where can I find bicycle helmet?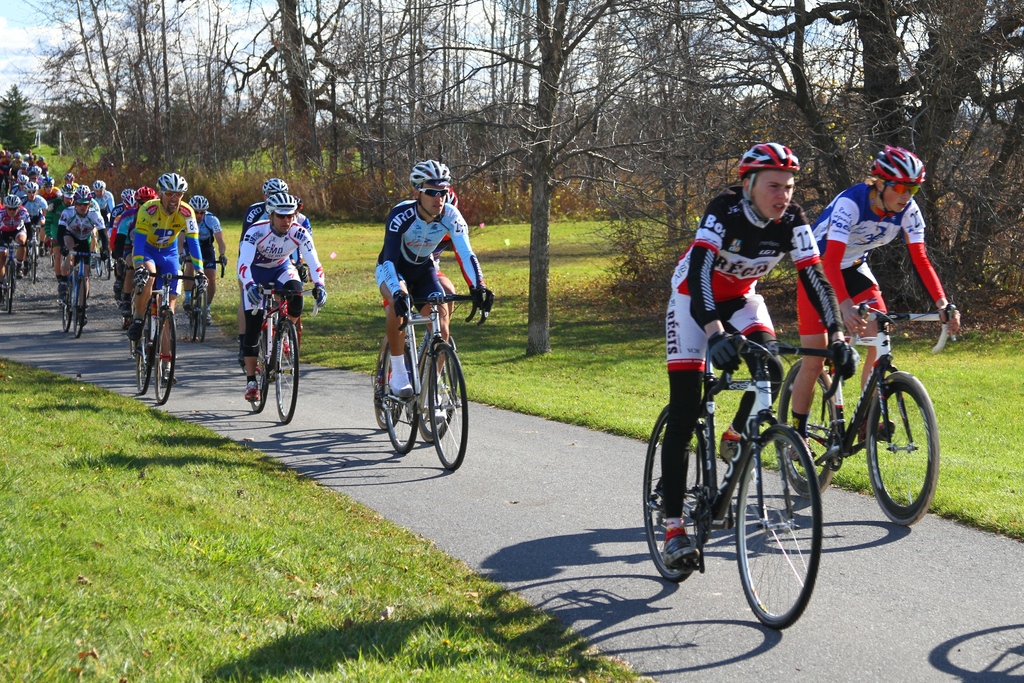
You can find it at pyautogui.locateOnScreen(72, 186, 89, 201).
